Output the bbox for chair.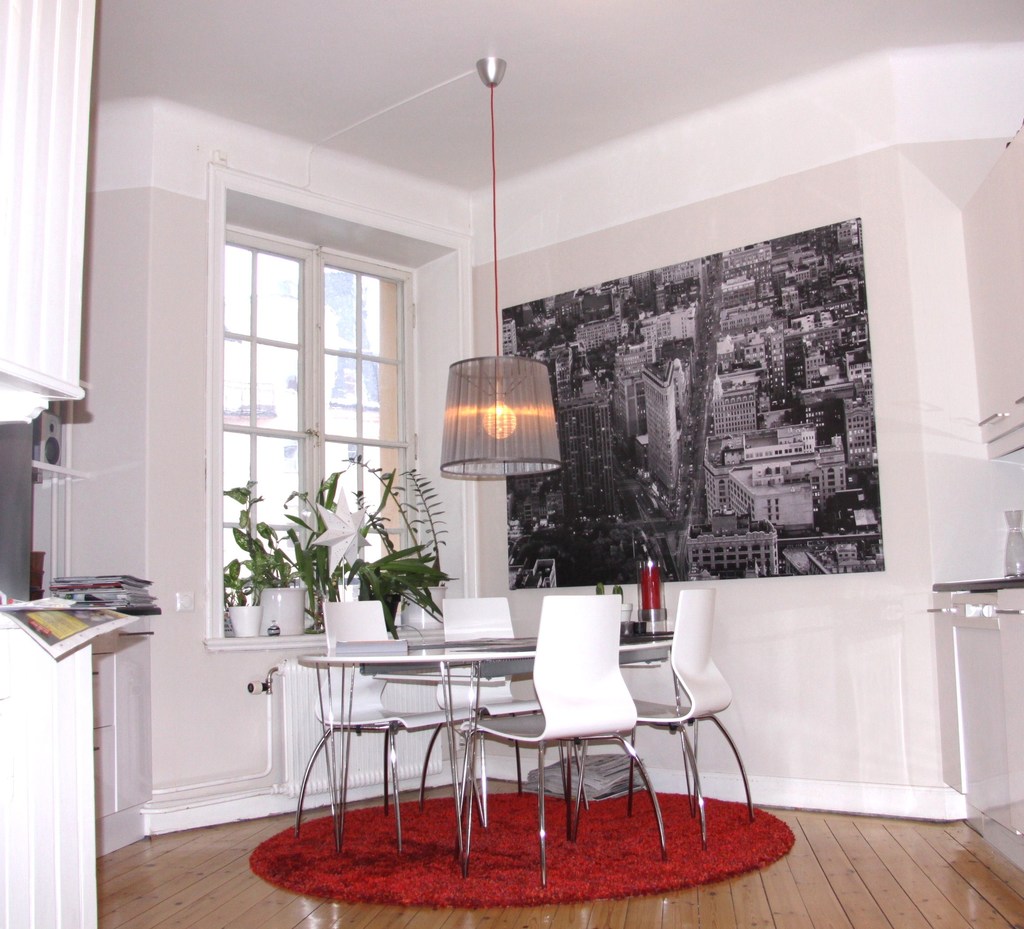
<box>636,580,769,843</box>.
